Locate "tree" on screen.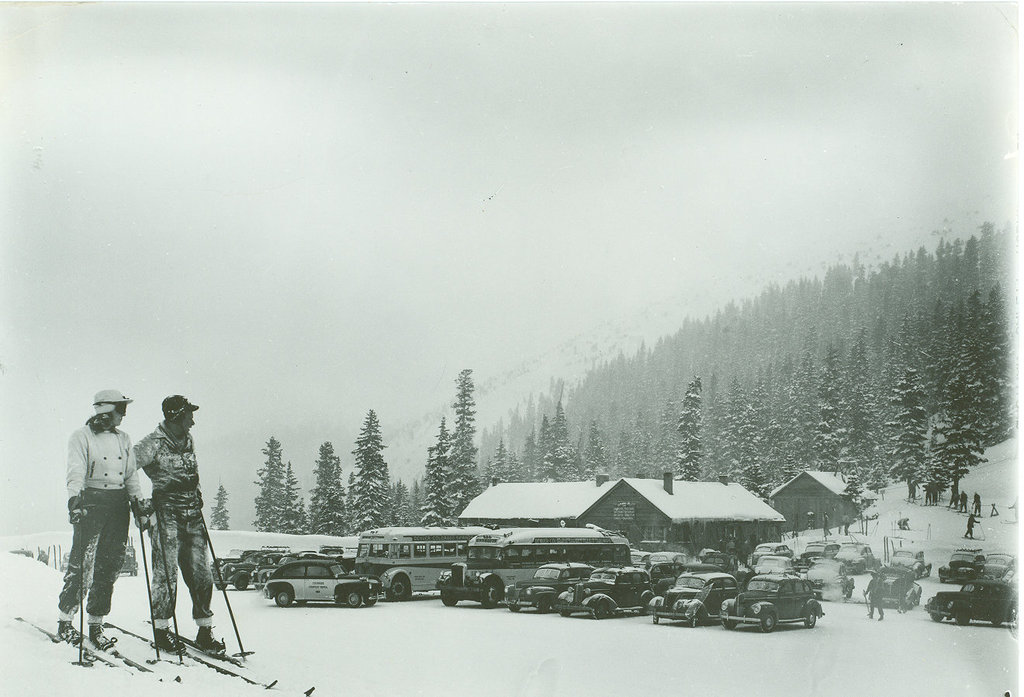
On screen at select_region(843, 484, 866, 523).
